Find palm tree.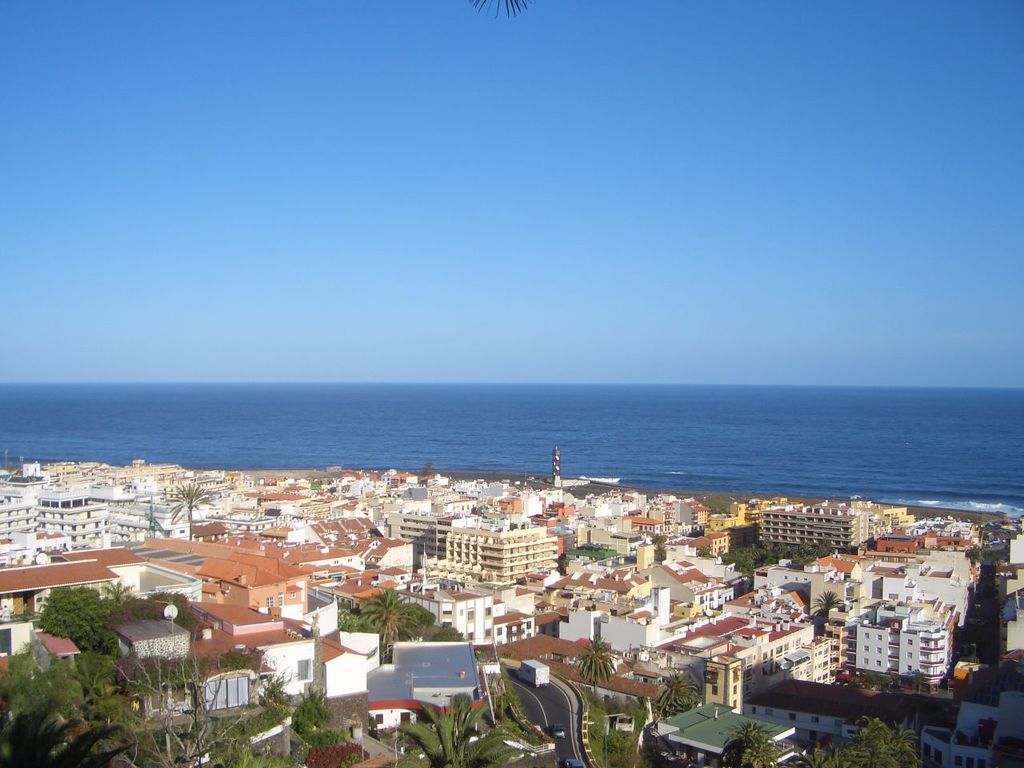
(718, 720, 781, 767).
